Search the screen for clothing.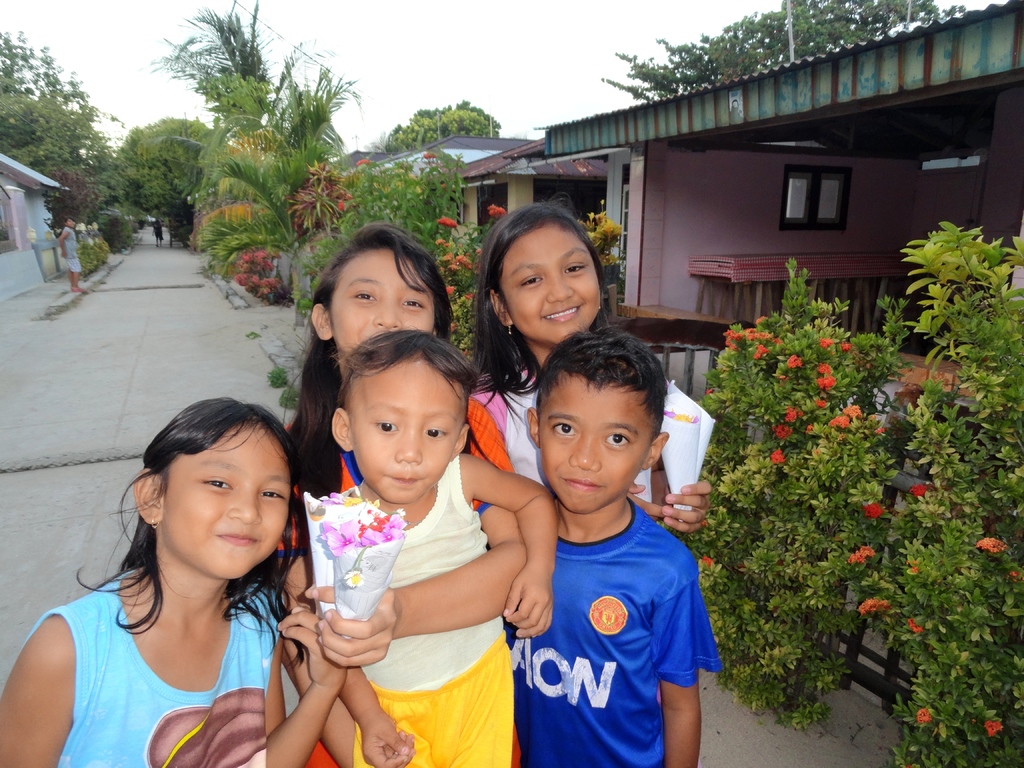
Found at (x1=19, y1=570, x2=276, y2=767).
